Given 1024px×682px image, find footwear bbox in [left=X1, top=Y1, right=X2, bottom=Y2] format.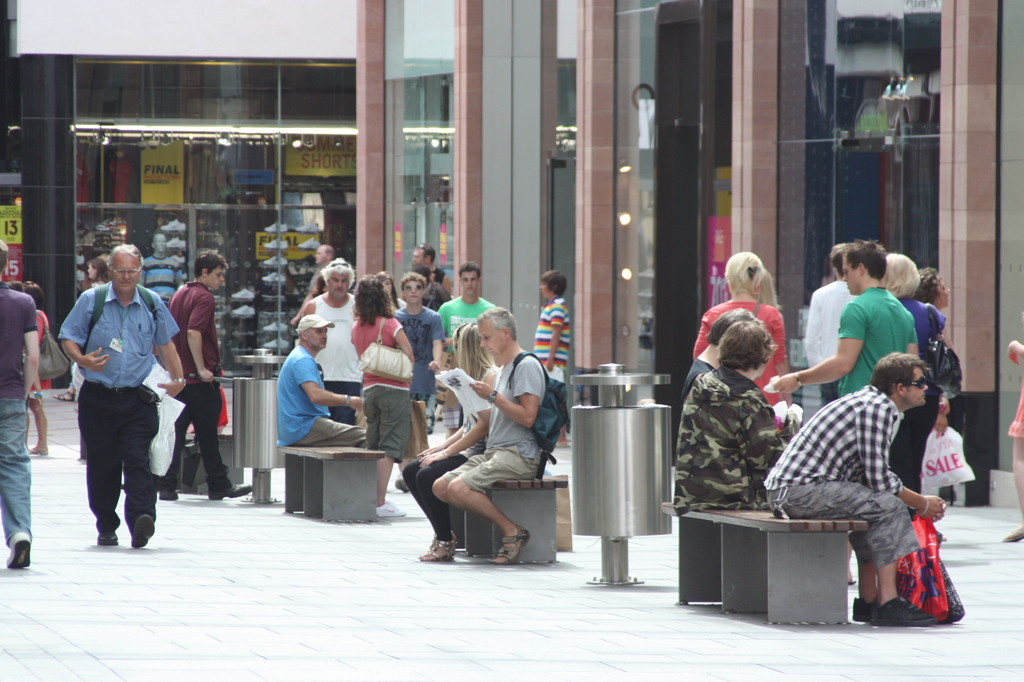
[left=485, top=523, right=527, bottom=569].
